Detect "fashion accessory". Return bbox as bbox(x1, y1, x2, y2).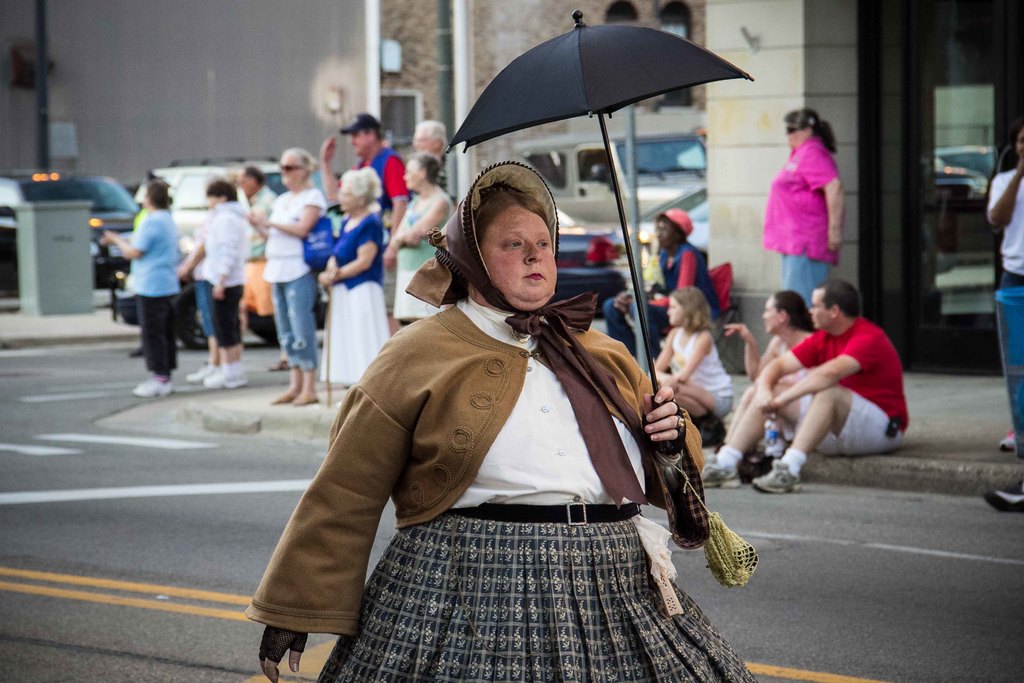
bbox(677, 468, 756, 589).
